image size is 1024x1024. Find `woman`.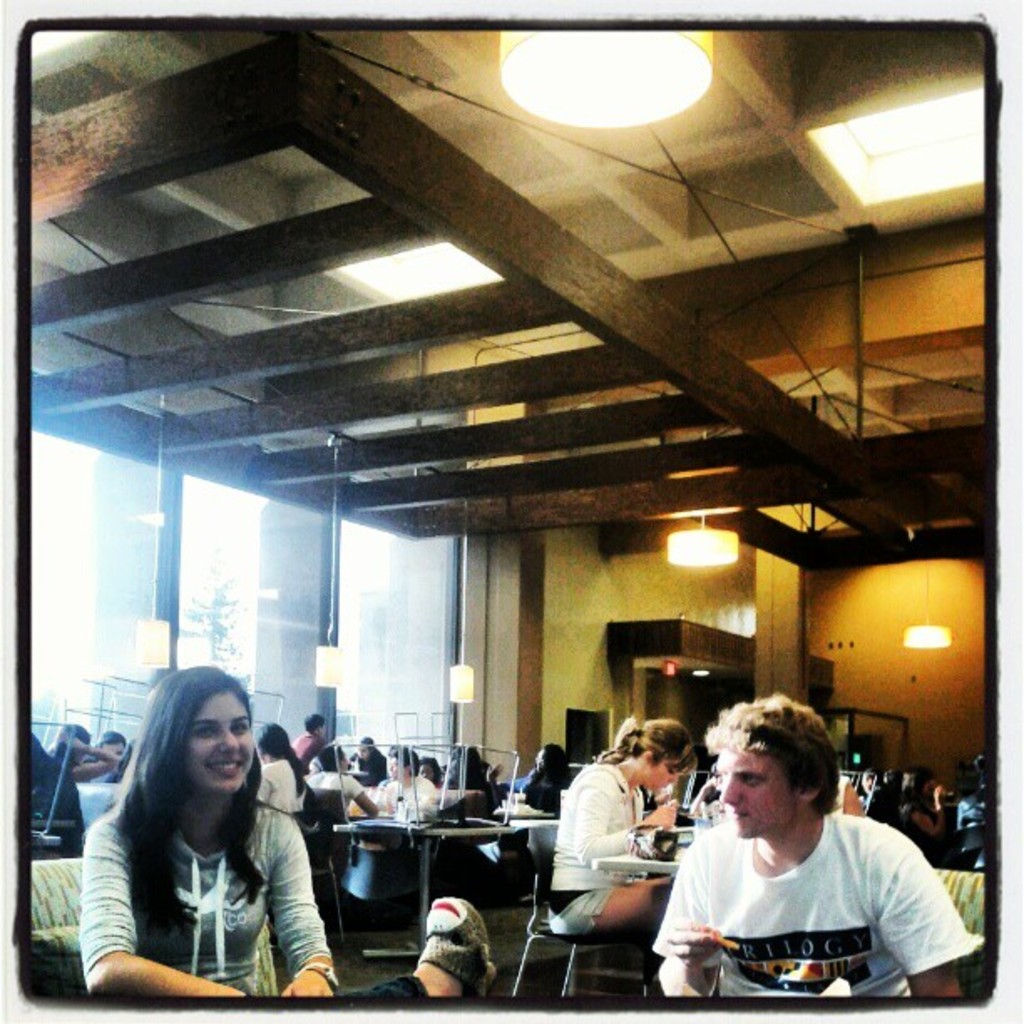
l=45, t=716, r=122, b=783.
